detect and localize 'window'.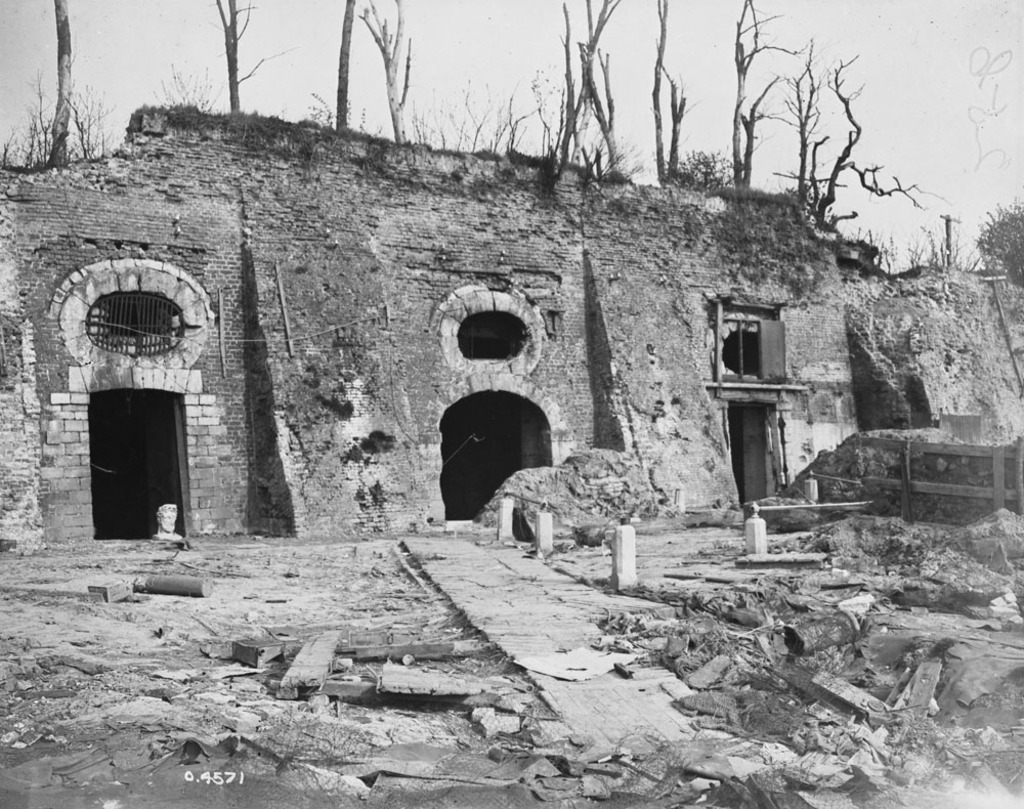
Localized at {"left": 721, "top": 332, "right": 762, "bottom": 374}.
